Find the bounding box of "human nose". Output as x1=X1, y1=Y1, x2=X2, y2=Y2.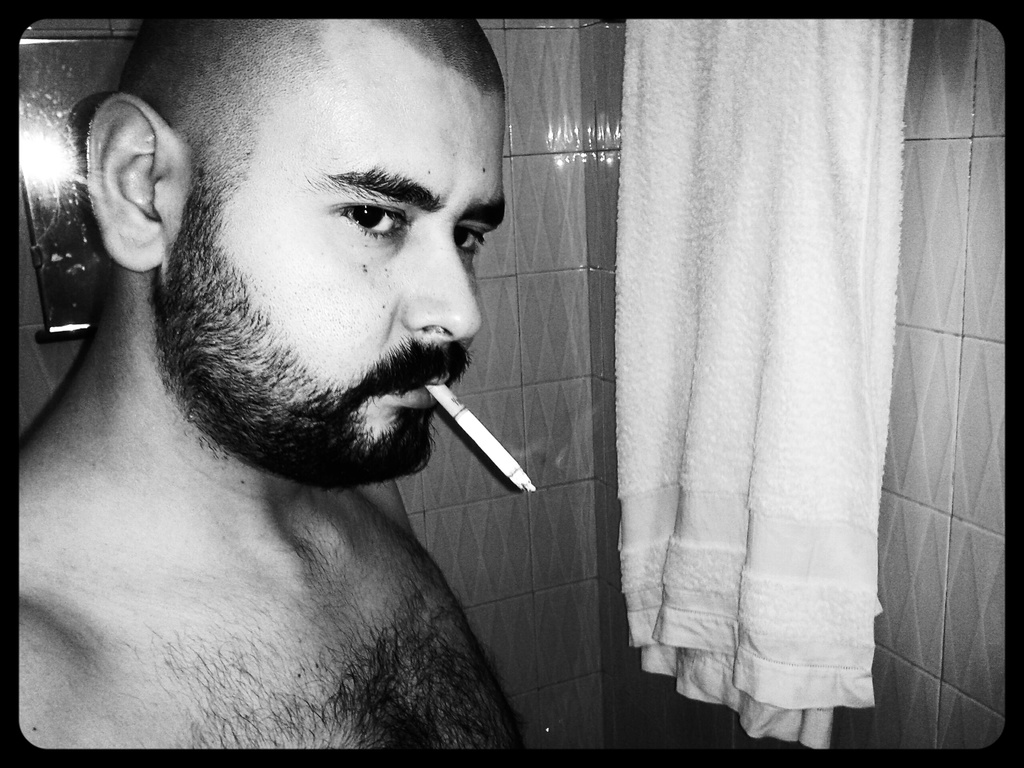
x1=396, y1=232, x2=484, y2=346.
